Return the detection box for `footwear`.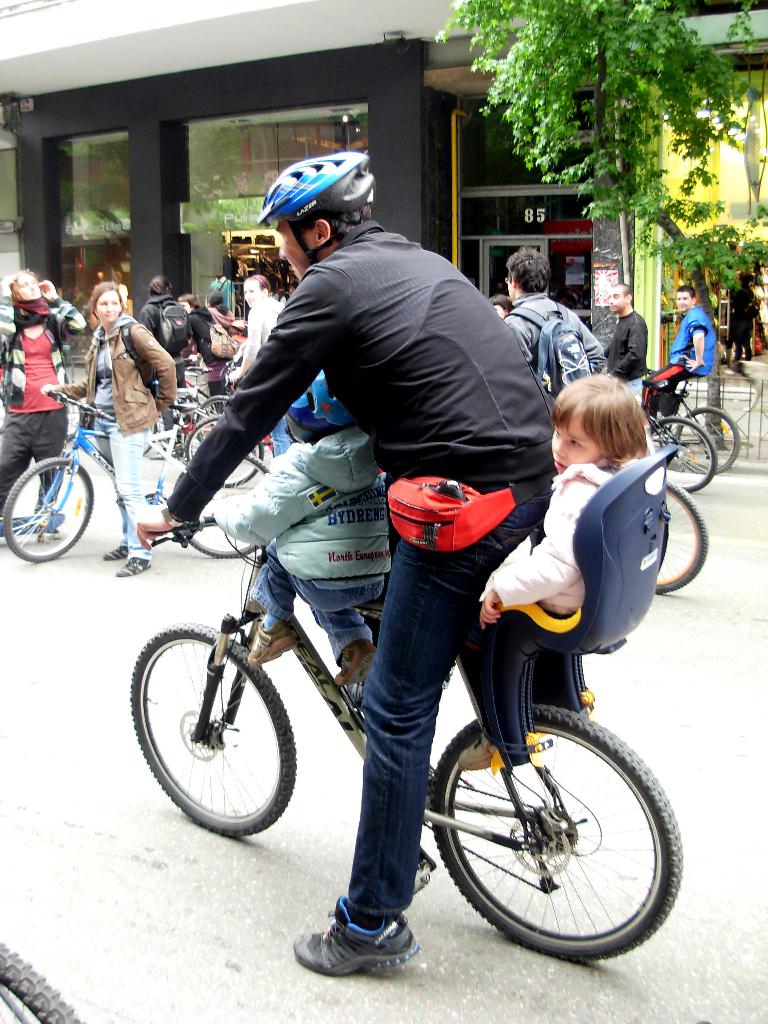
left=109, top=545, right=151, bottom=580.
